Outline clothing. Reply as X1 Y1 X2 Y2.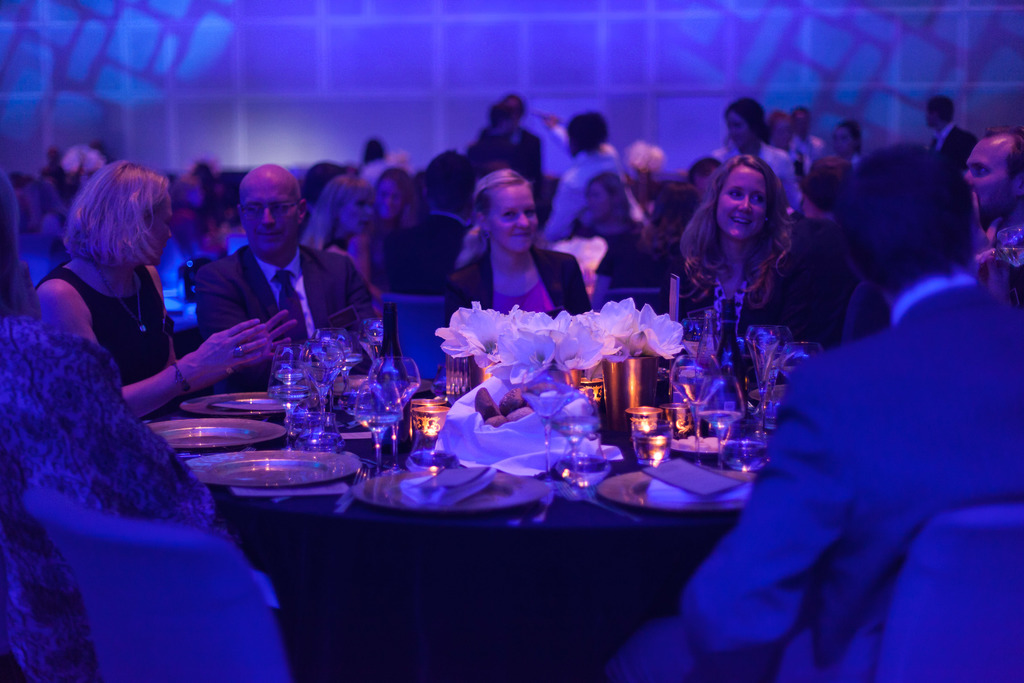
710 193 1000 673.
